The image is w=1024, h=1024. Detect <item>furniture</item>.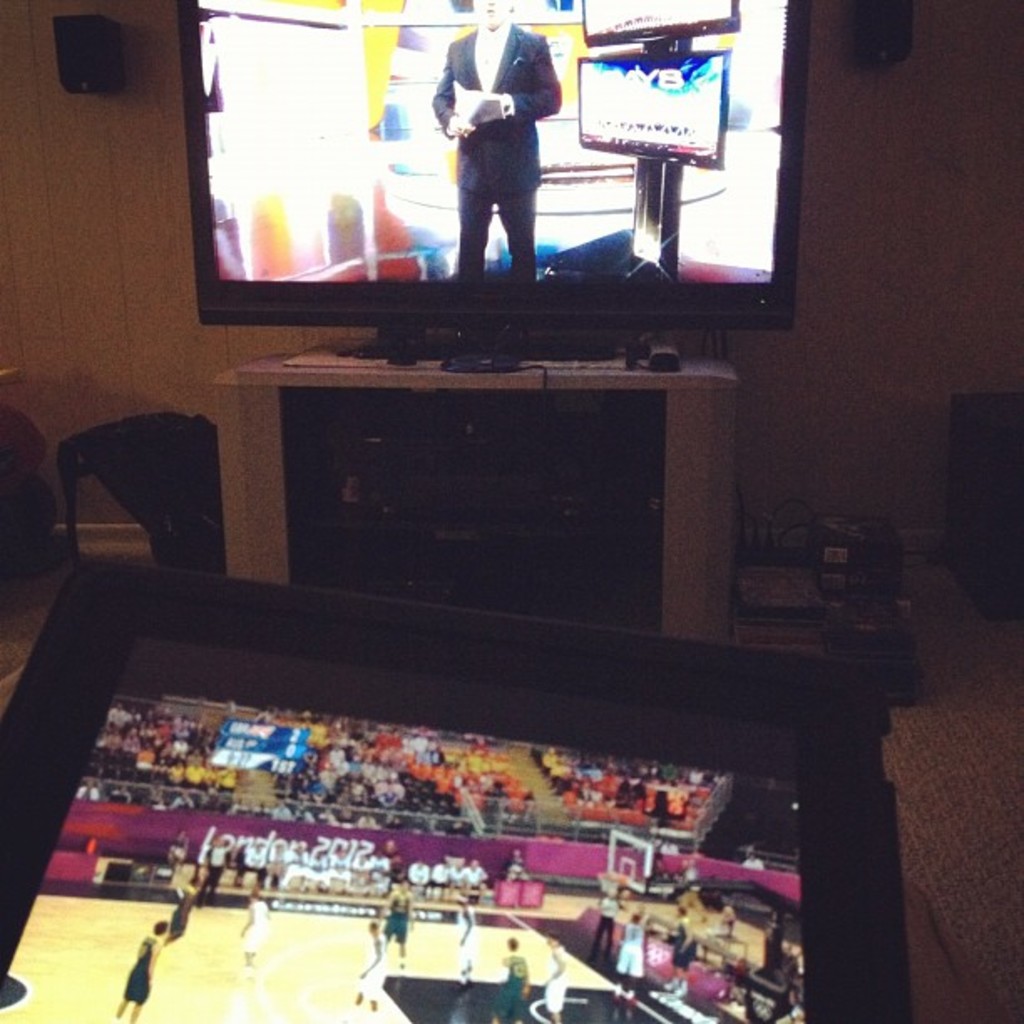
Detection: detection(947, 388, 1022, 617).
